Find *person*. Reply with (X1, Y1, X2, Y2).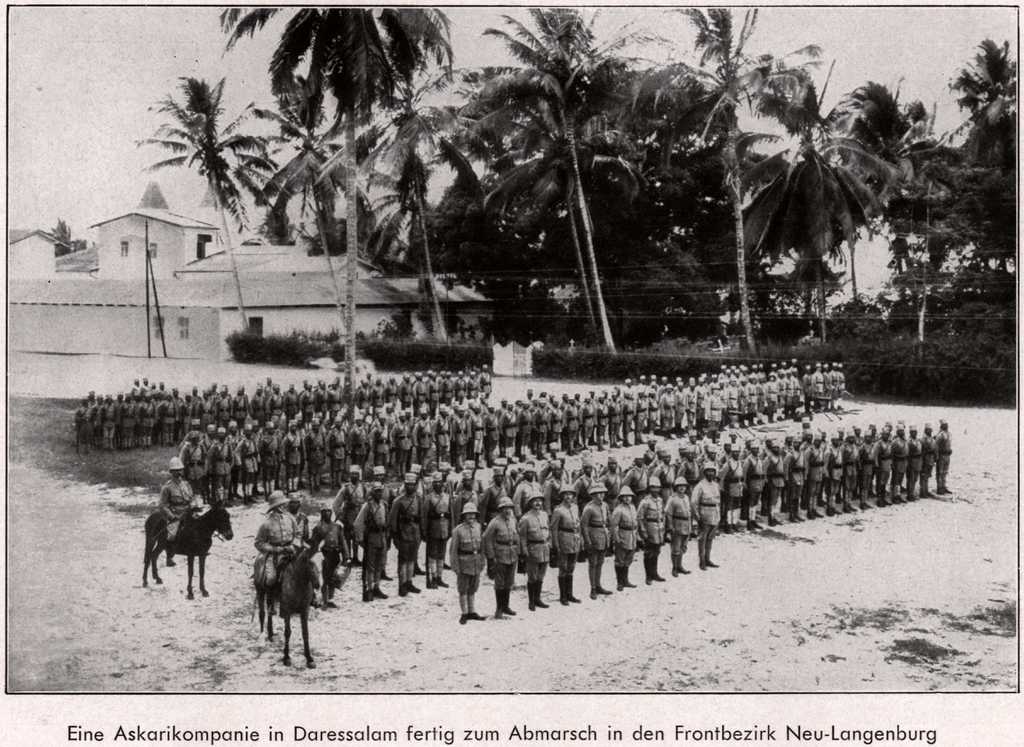
(383, 376, 398, 402).
